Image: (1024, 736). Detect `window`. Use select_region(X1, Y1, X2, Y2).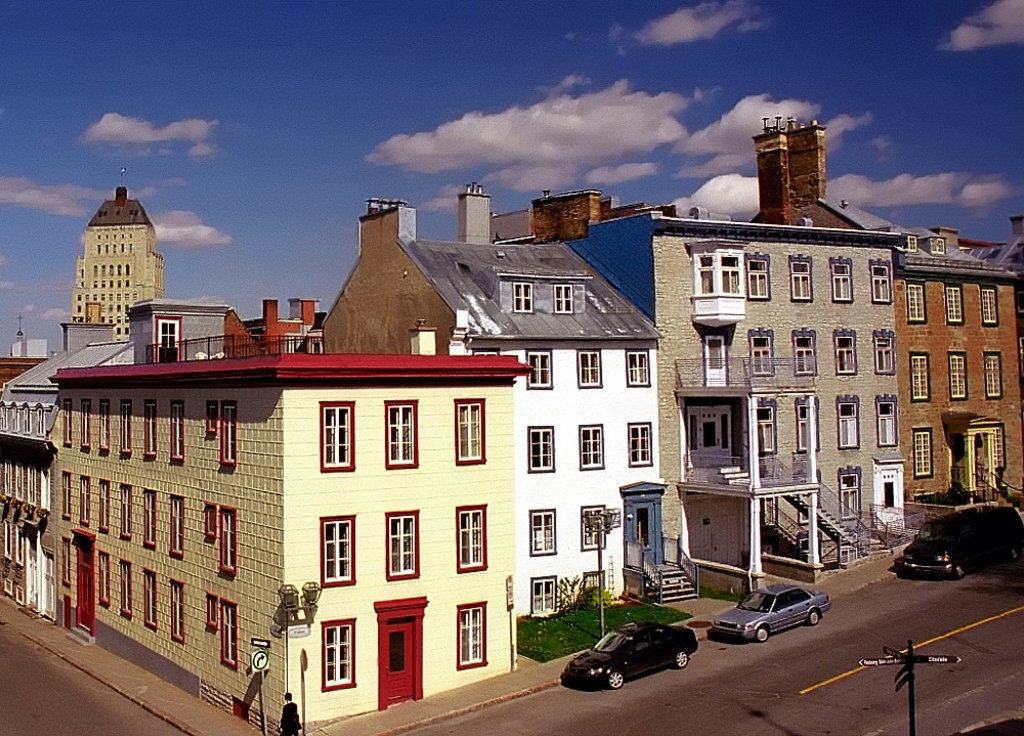
select_region(221, 403, 238, 469).
